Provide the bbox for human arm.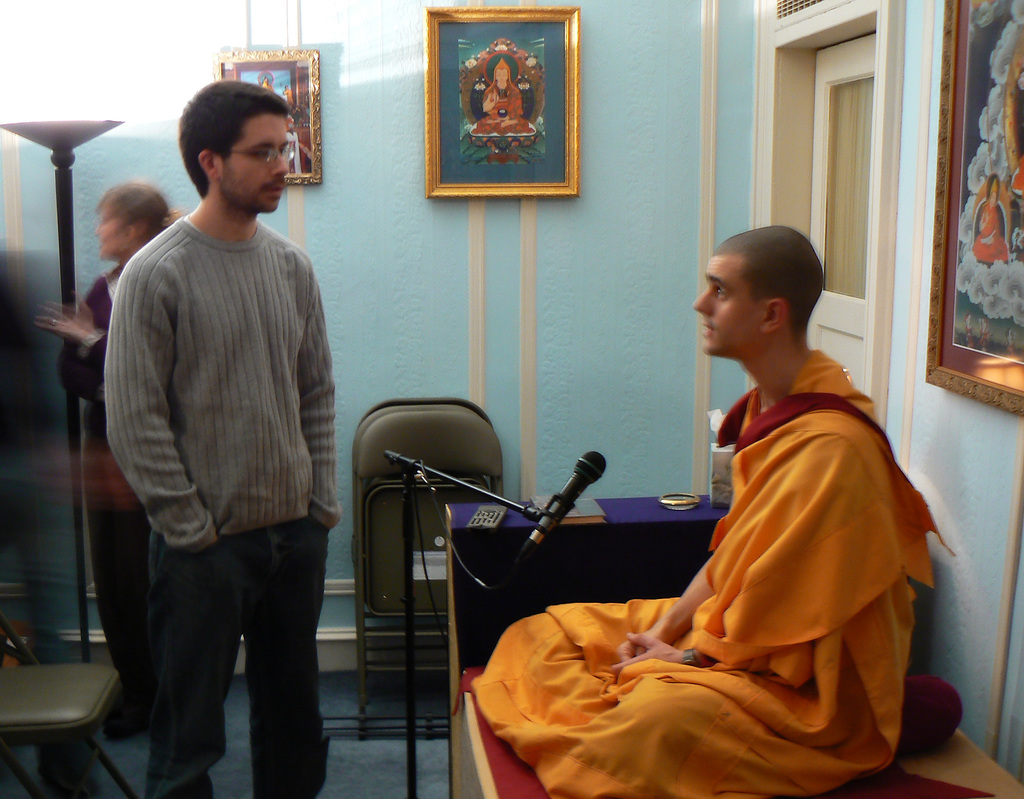
630 476 860 695.
